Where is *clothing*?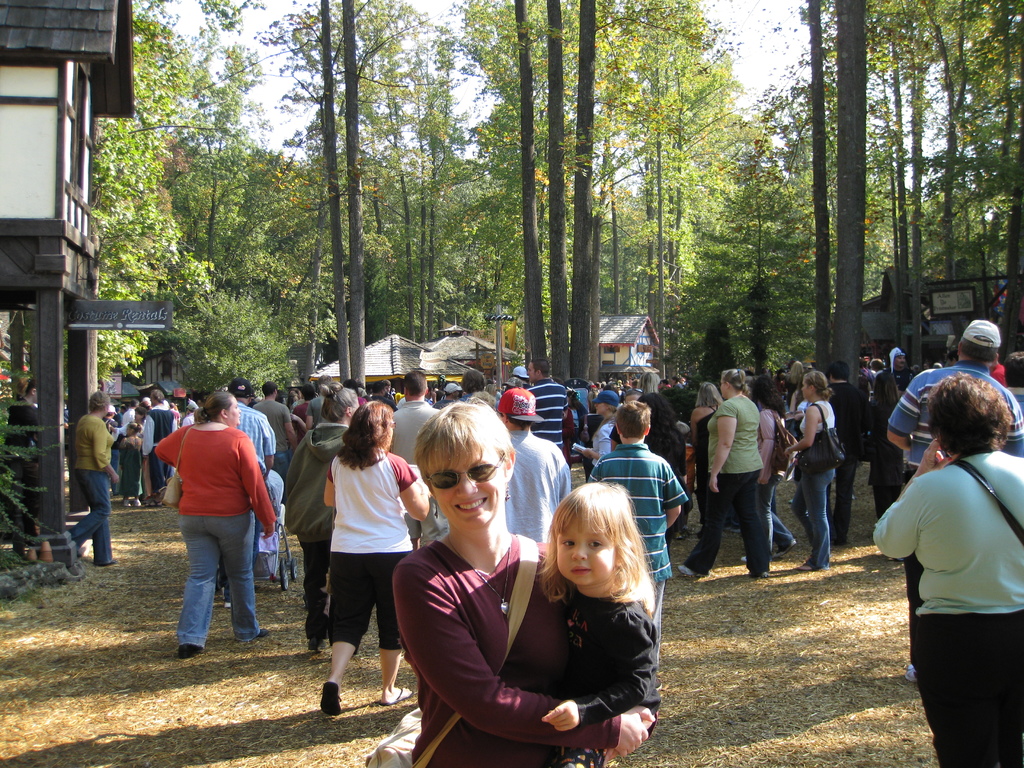
x1=499, y1=425, x2=573, y2=556.
